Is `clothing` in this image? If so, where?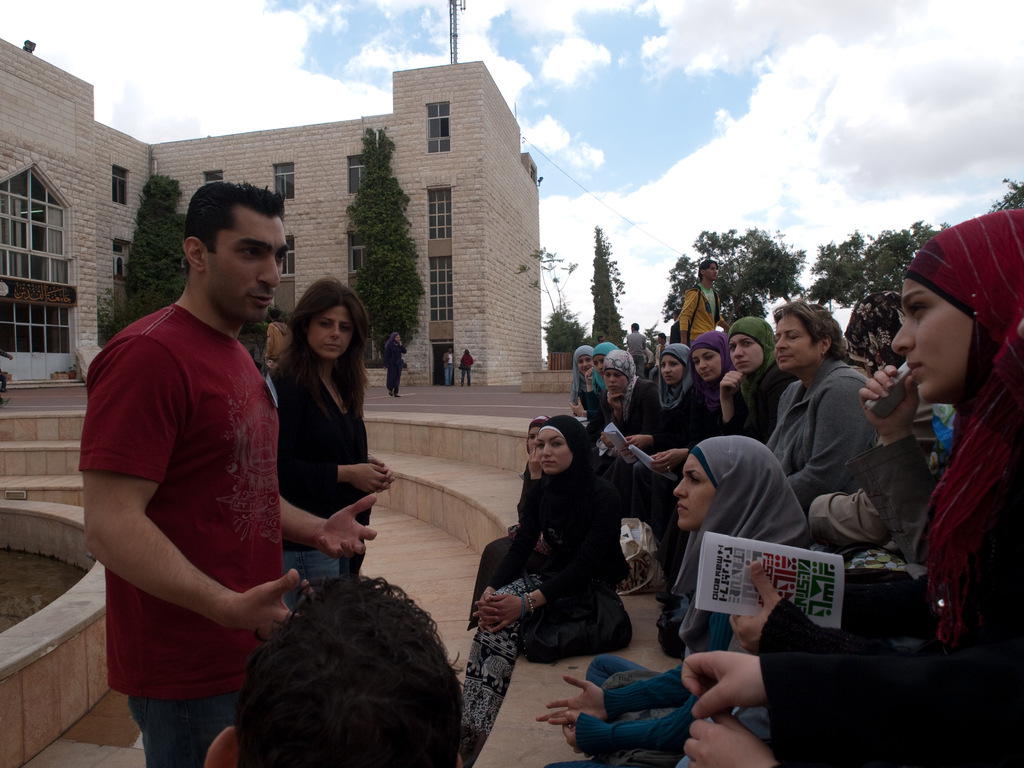
Yes, at detection(279, 544, 358, 607).
